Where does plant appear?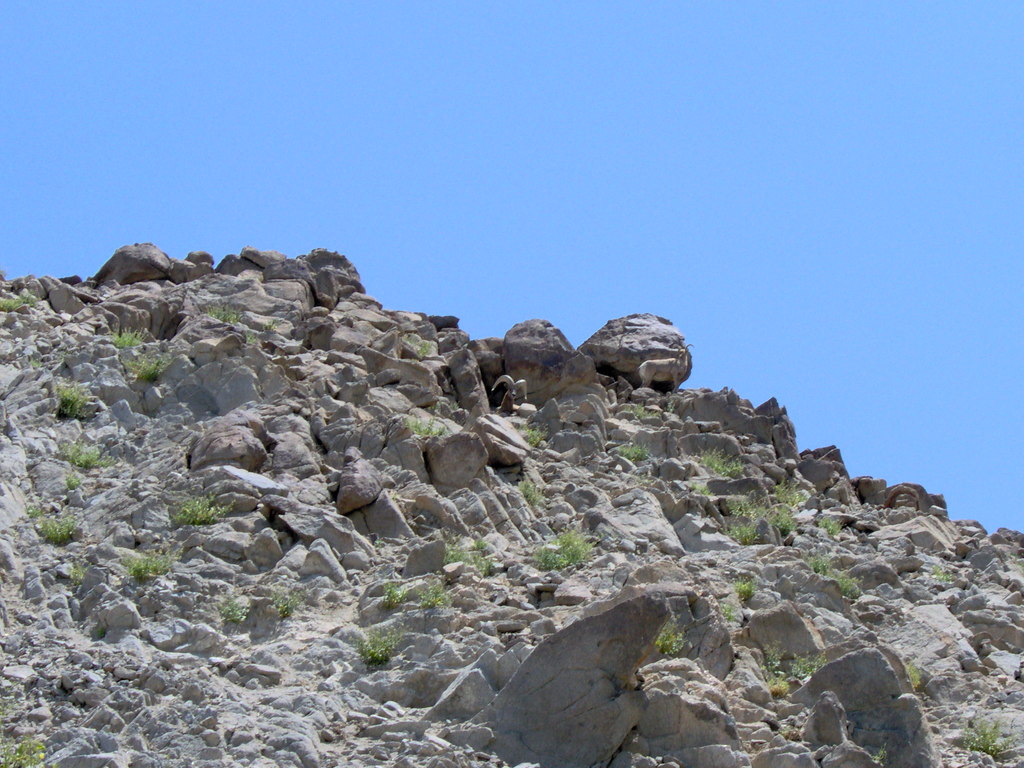
Appears at (x1=65, y1=474, x2=86, y2=491).
